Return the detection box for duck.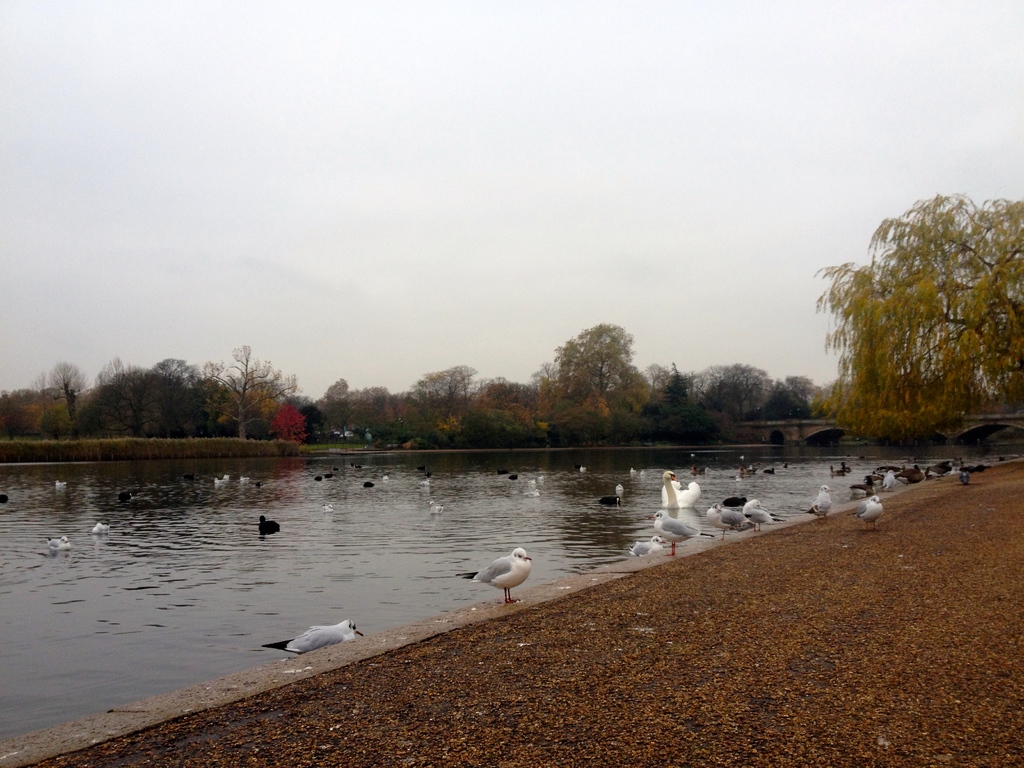
{"left": 276, "top": 618, "right": 364, "bottom": 657}.
